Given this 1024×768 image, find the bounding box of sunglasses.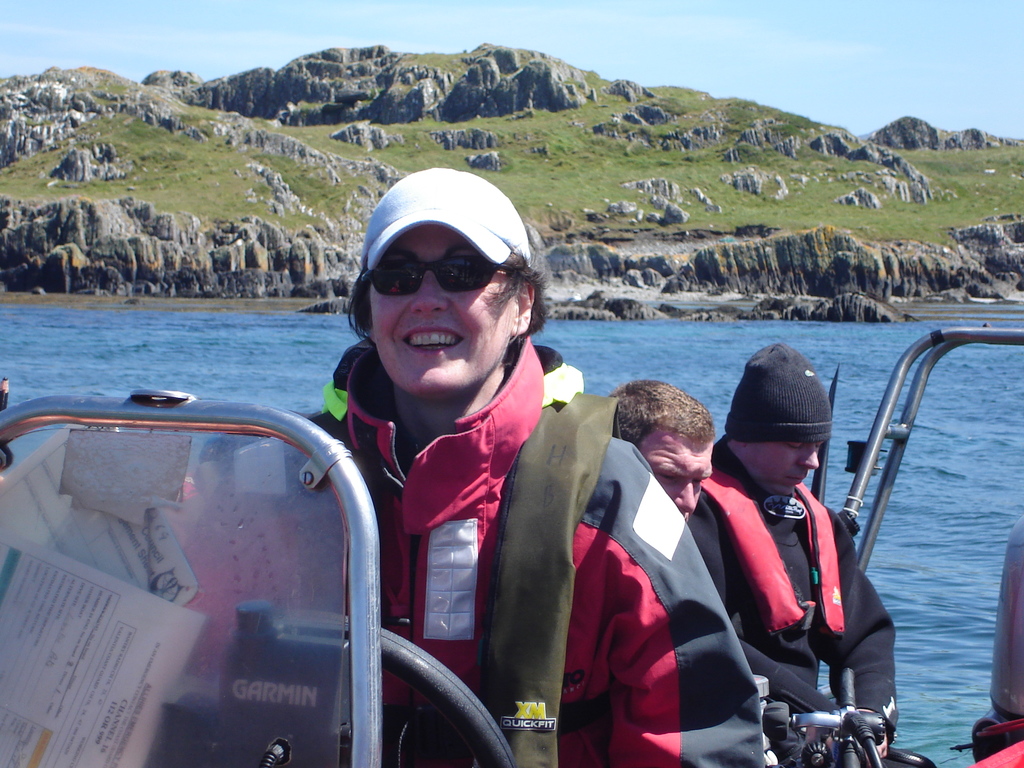
BBox(359, 260, 527, 295).
